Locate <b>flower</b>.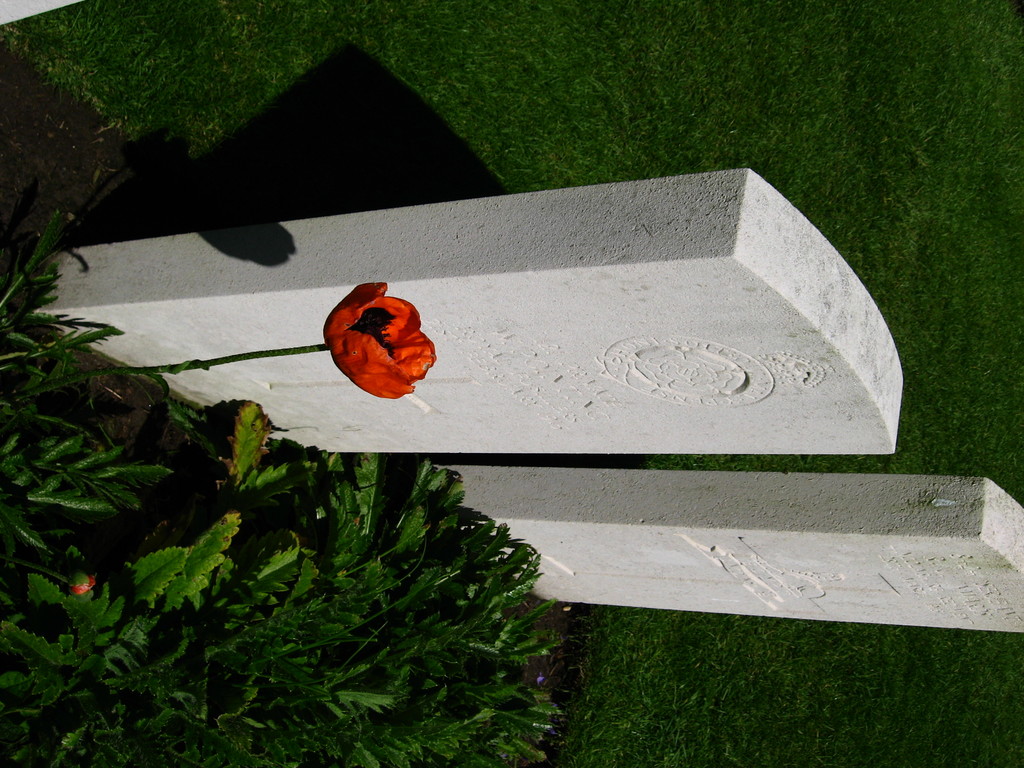
Bounding box: 330, 286, 435, 400.
